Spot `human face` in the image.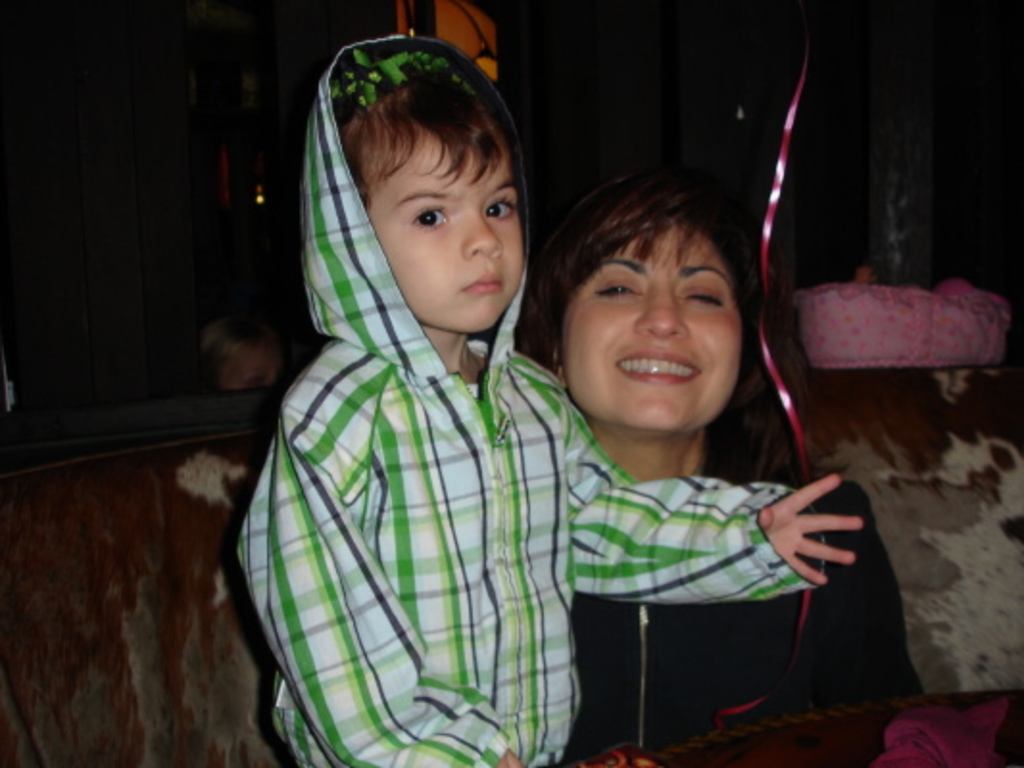
`human face` found at [left=373, top=144, right=521, bottom=332].
